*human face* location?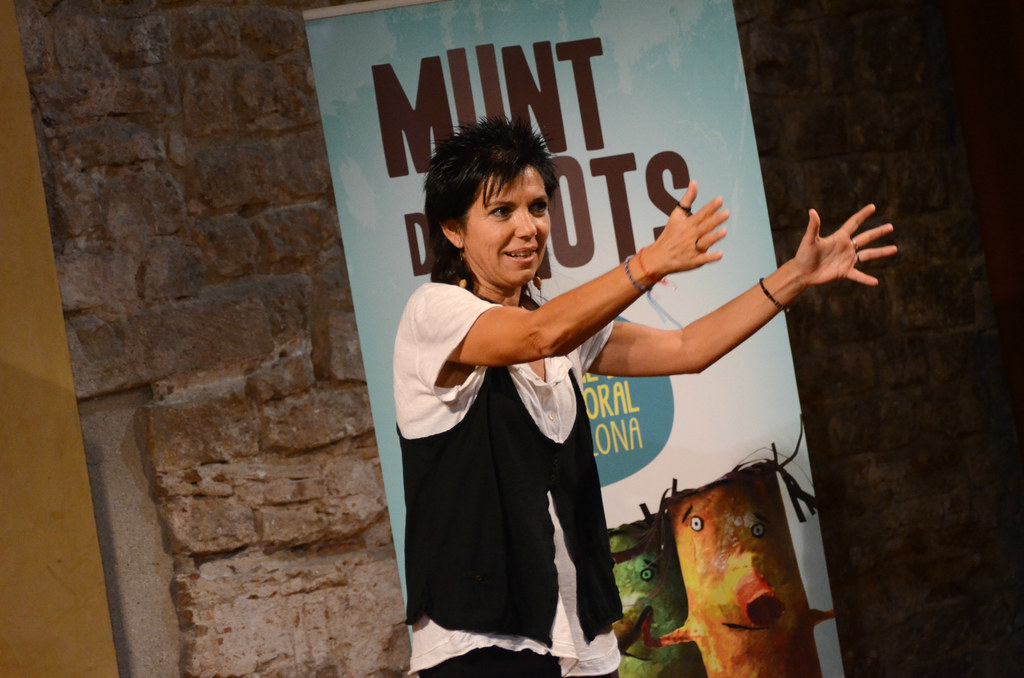
detection(460, 165, 553, 280)
